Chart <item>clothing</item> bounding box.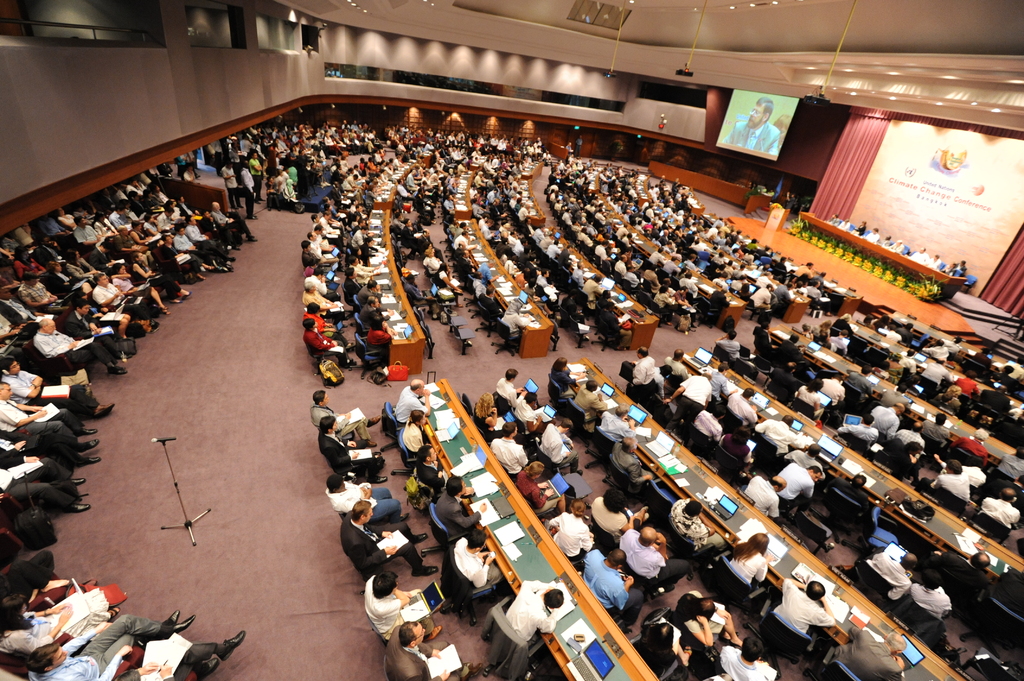
Charted: l=394, t=379, r=430, b=426.
